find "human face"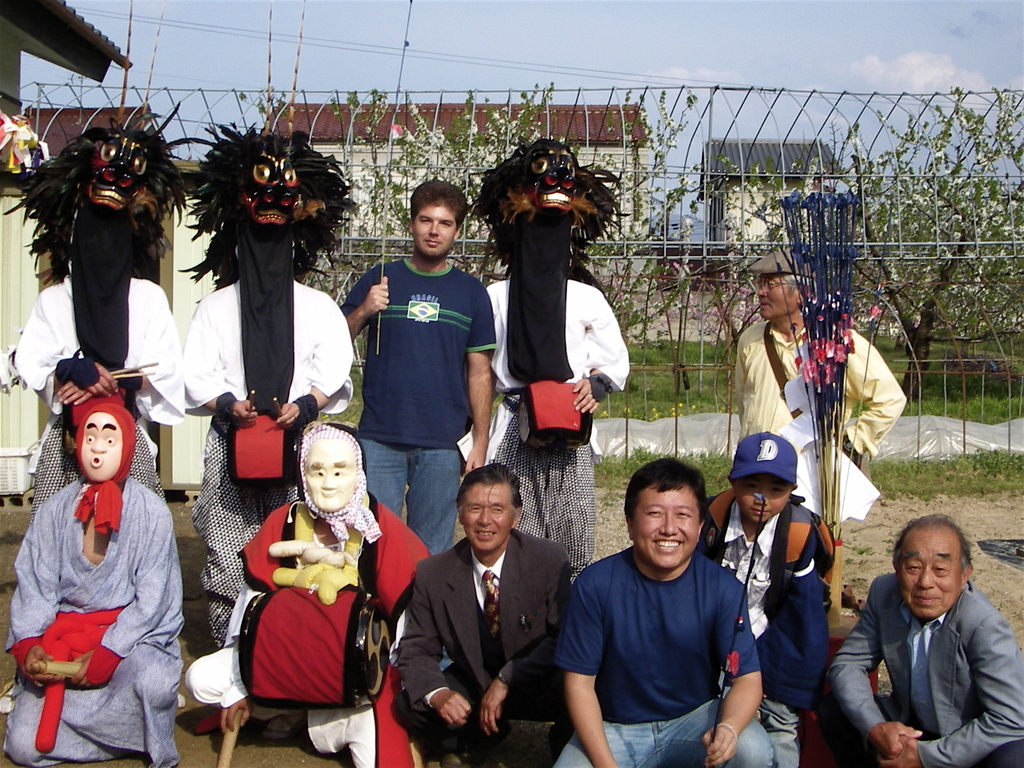
left=898, top=529, right=964, bottom=621
